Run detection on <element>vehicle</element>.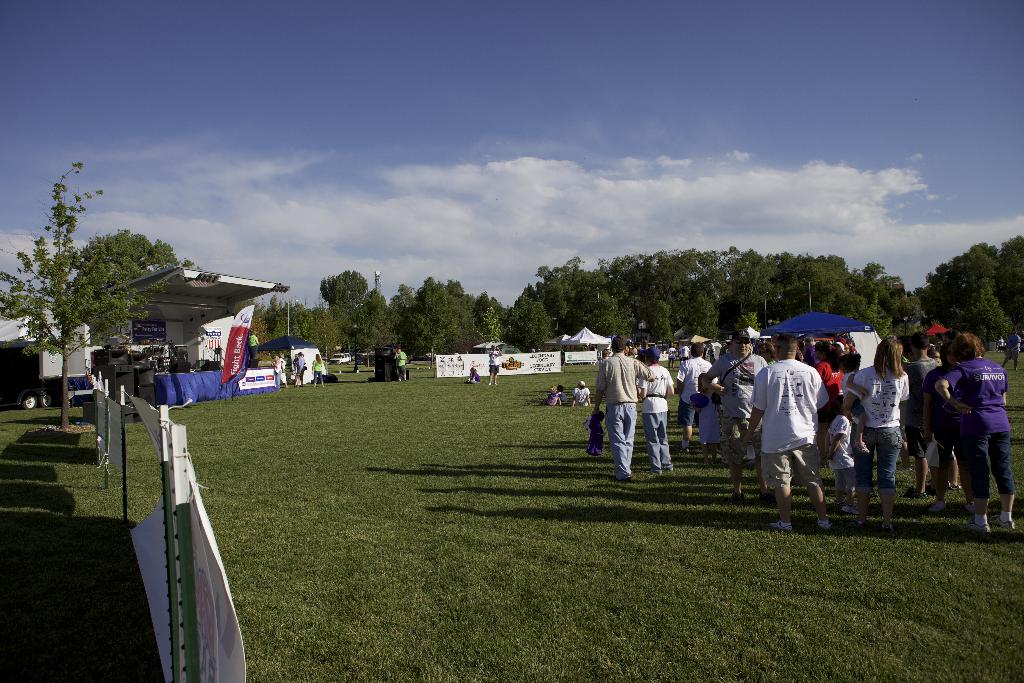
Result: 0/304/245/409.
